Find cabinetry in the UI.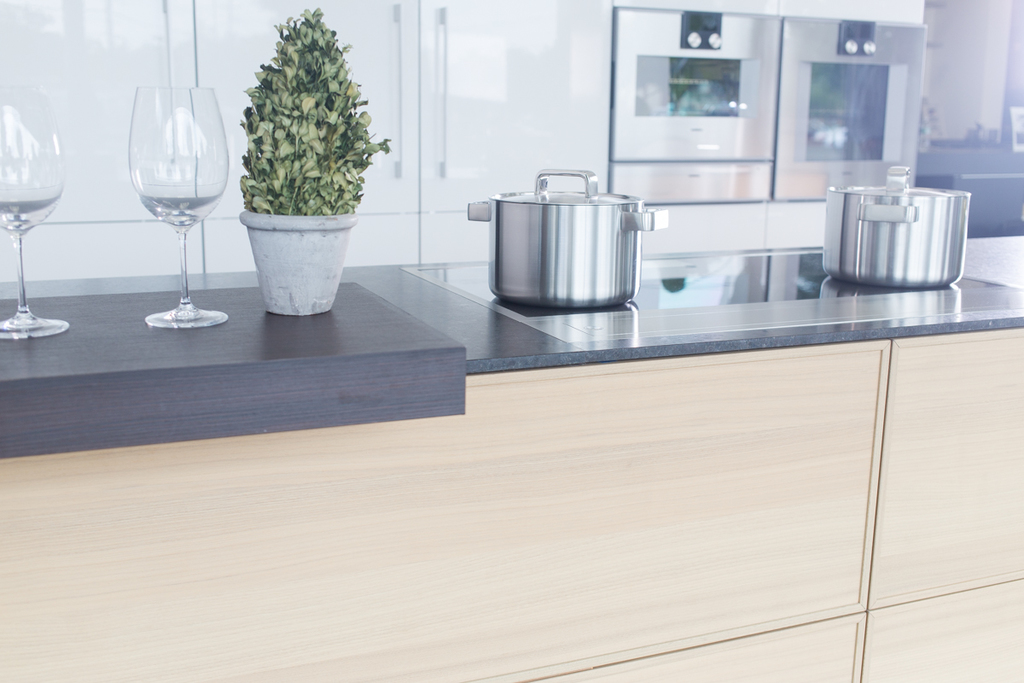
UI element at detection(187, 0, 421, 224).
